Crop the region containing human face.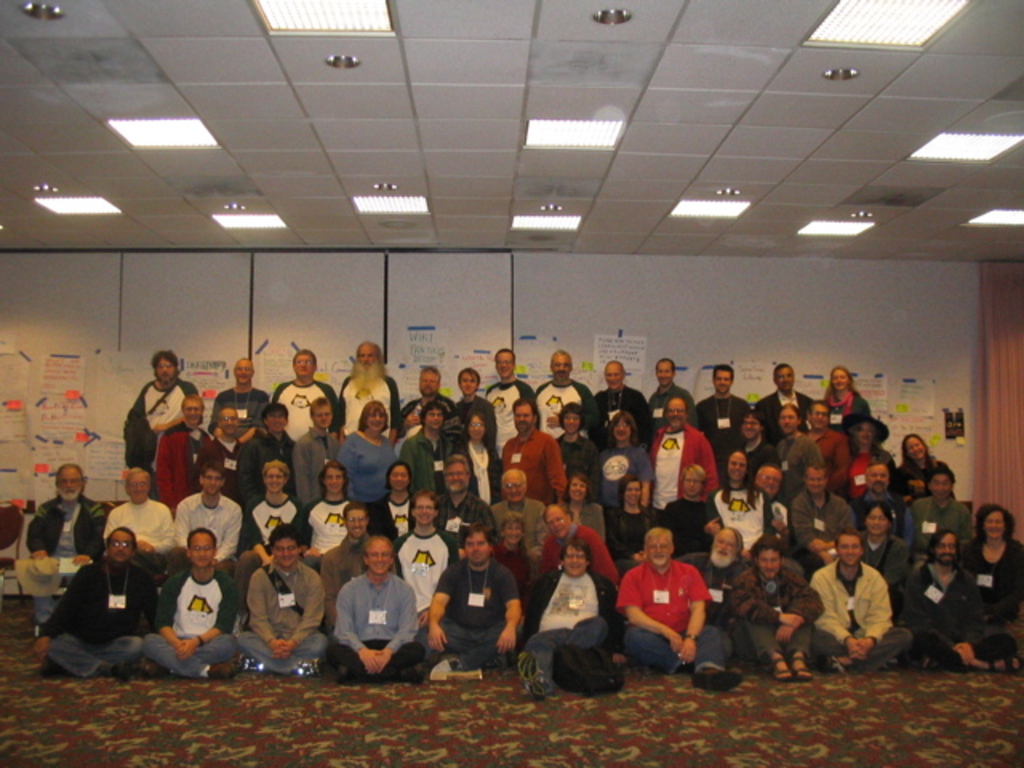
Crop region: (646,538,667,563).
